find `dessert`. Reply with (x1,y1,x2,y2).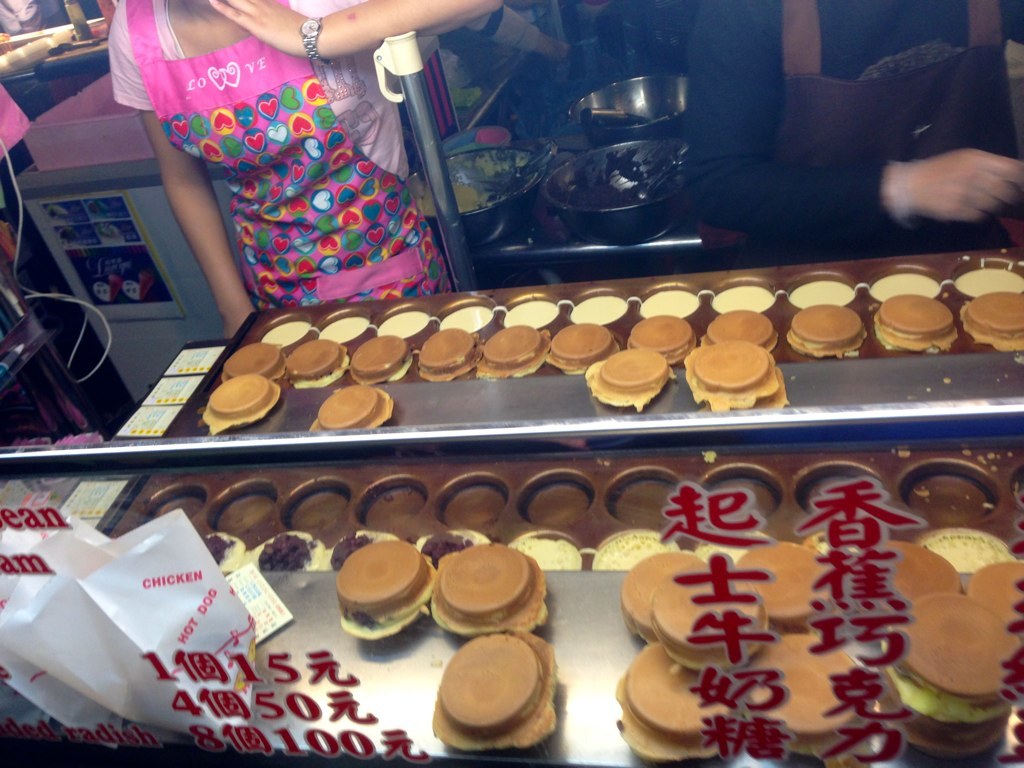
(210,377,279,431).
